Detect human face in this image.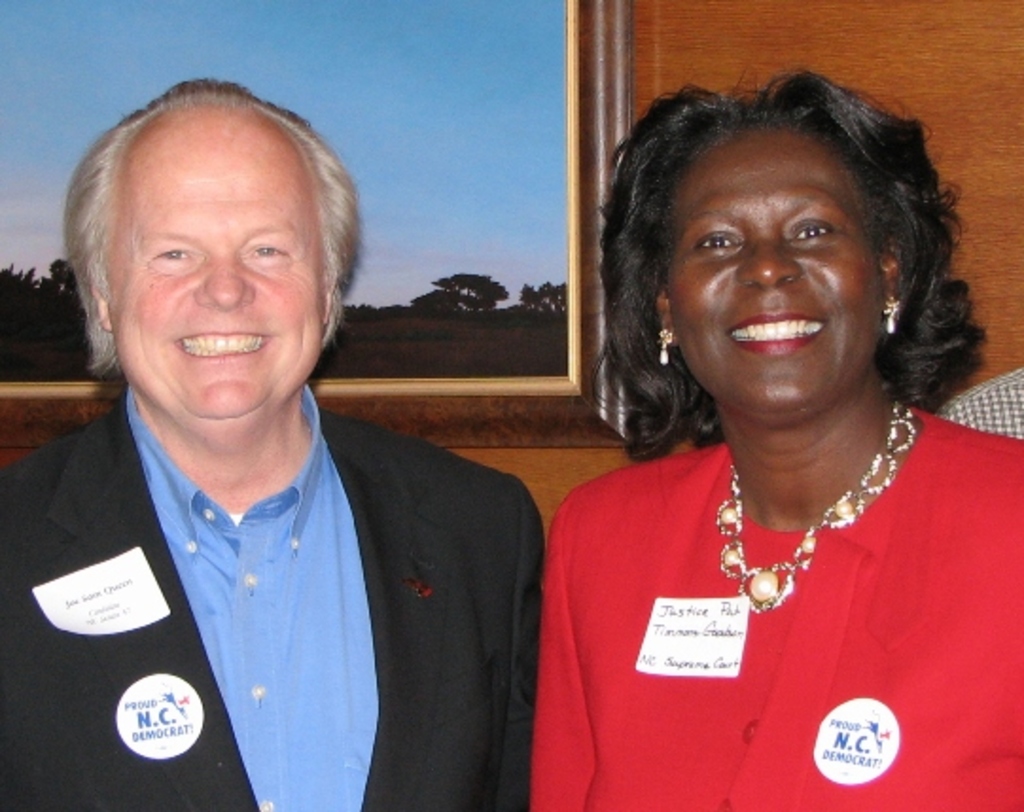
Detection: (left=668, top=131, right=884, bottom=409).
